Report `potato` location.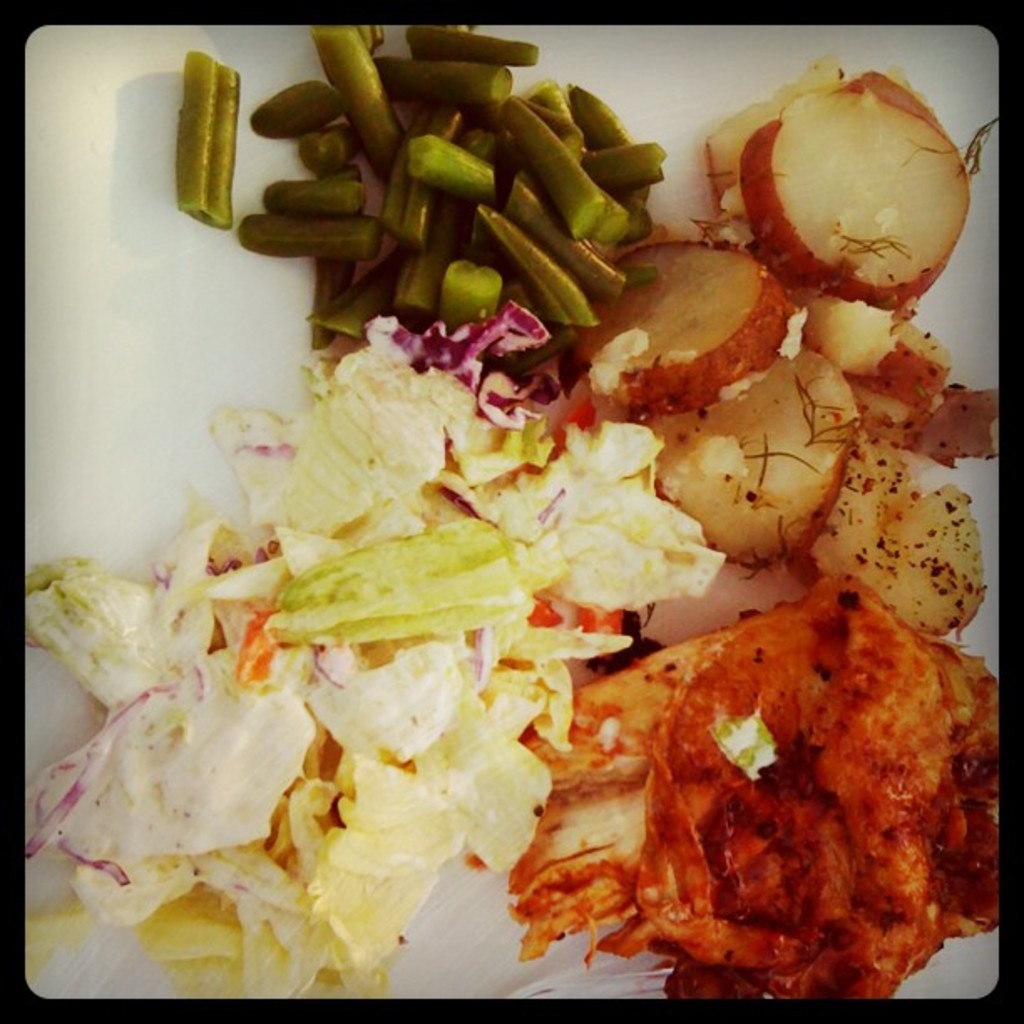
Report: locate(842, 465, 982, 626).
